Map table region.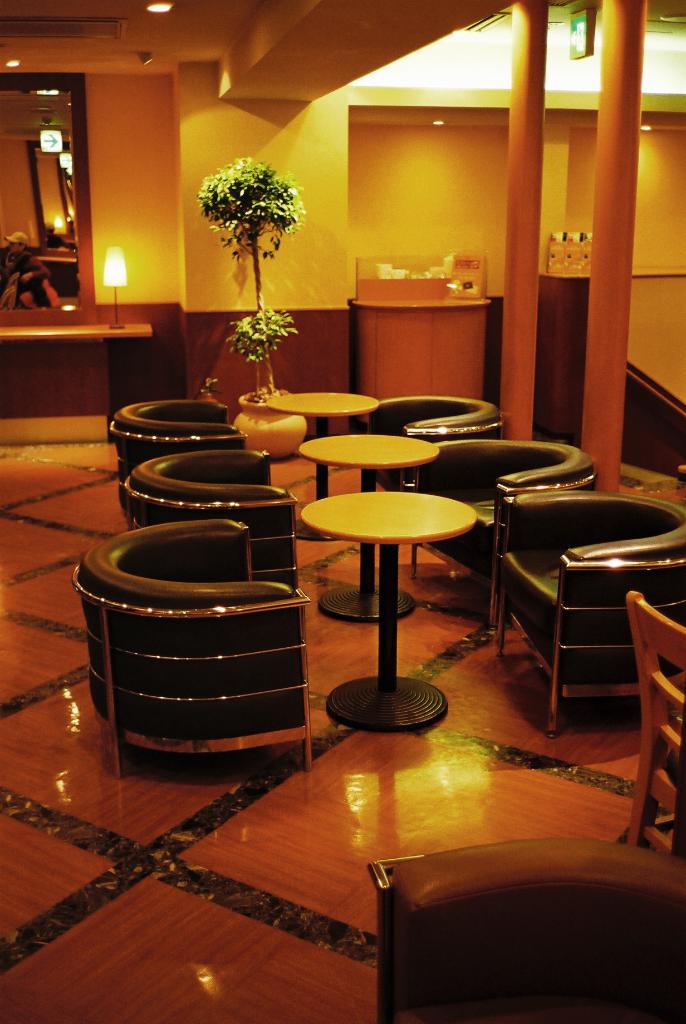
Mapped to 297:436:444:615.
